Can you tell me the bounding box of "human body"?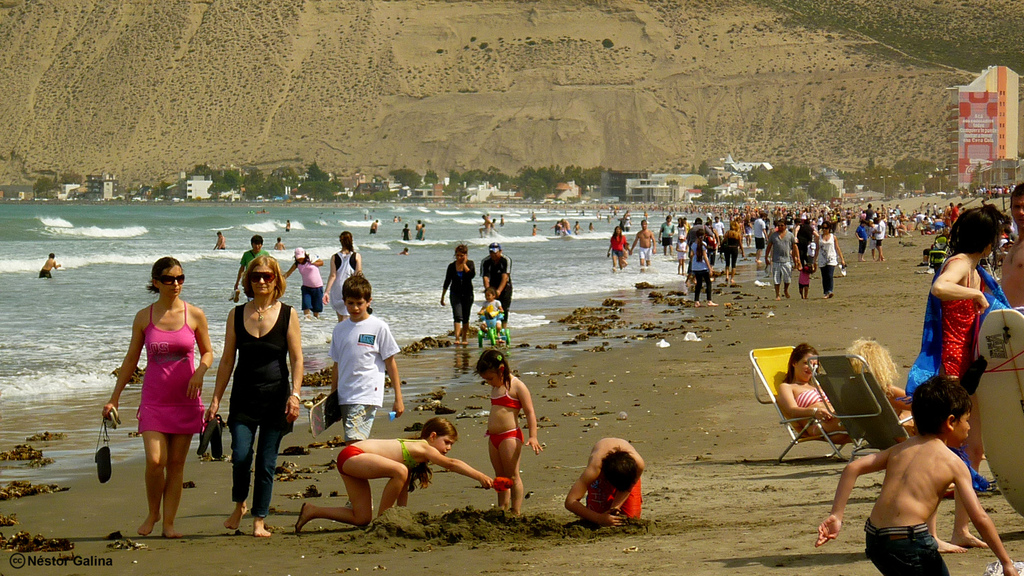
(x1=605, y1=224, x2=631, y2=266).
